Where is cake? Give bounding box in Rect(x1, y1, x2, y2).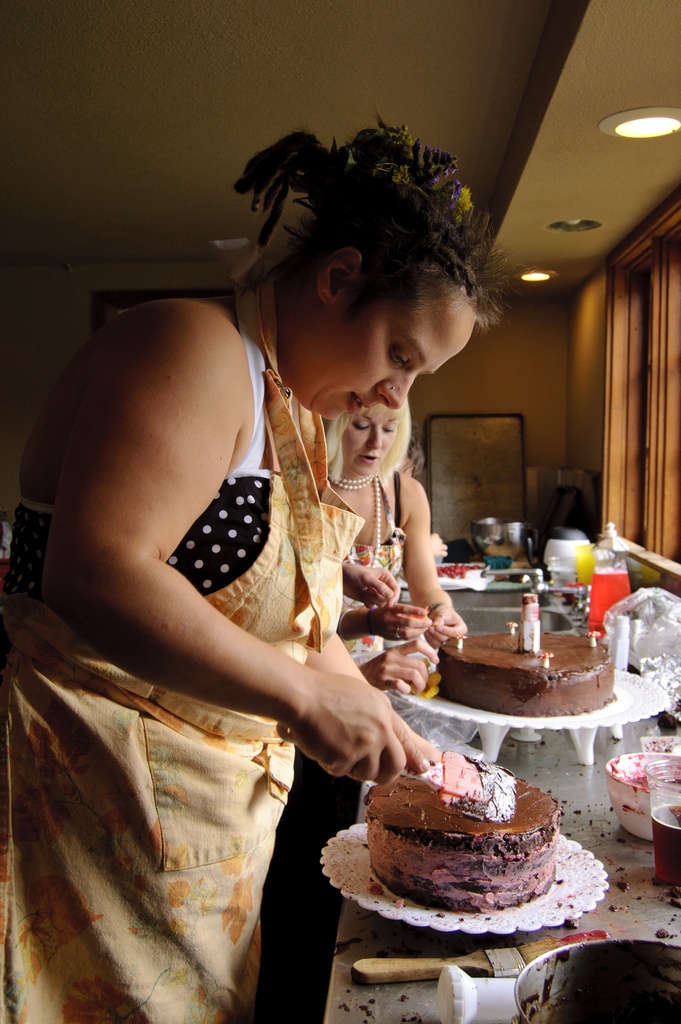
Rect(434, 630, 616, 717).
